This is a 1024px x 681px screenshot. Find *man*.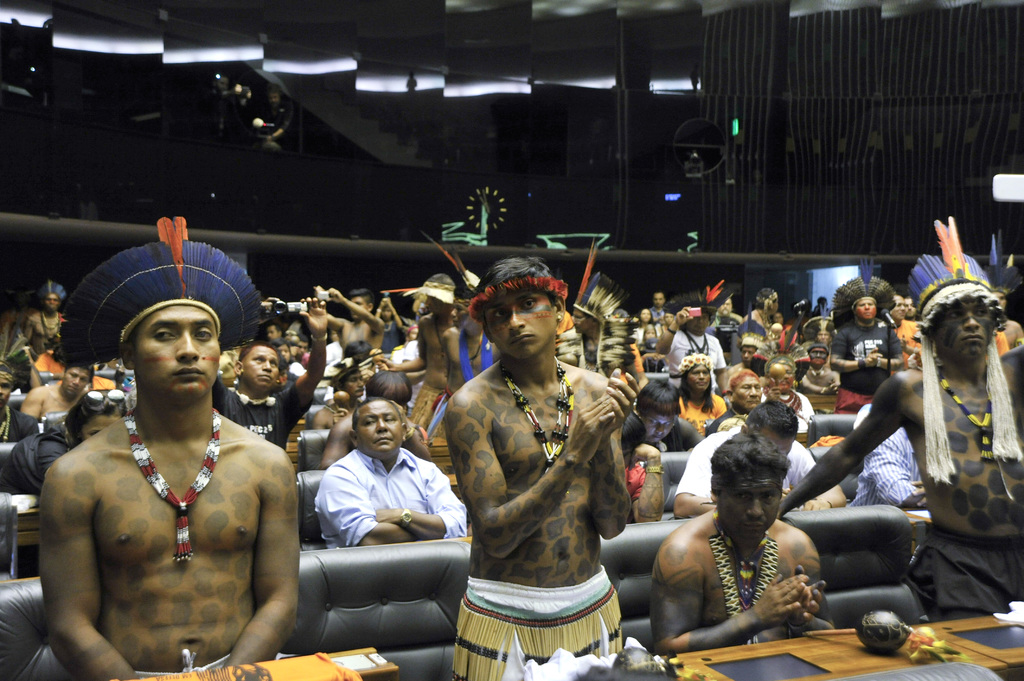
Bounding box: 992/280/1023/348.
